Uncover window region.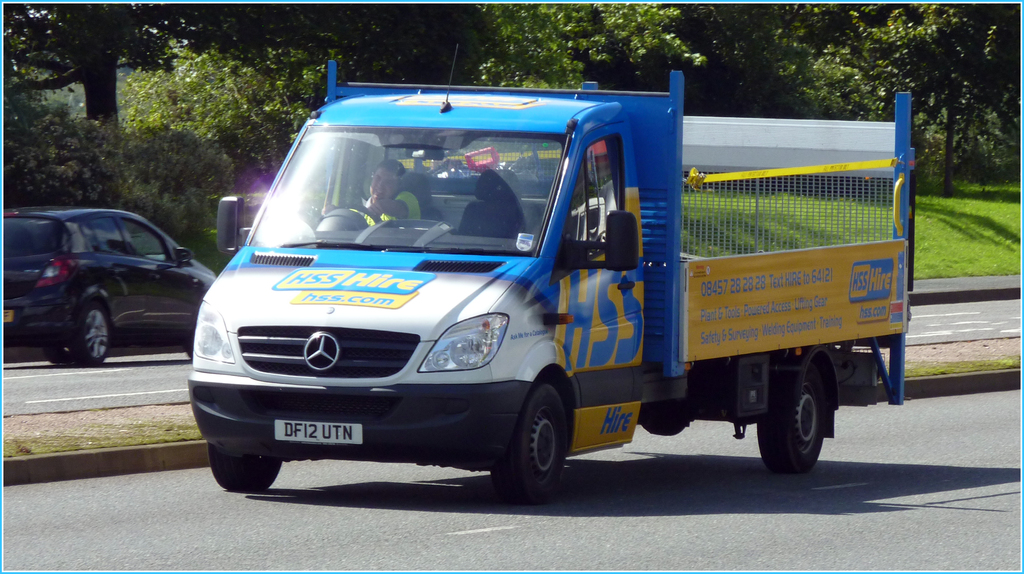
Uncovered: 554 137 619 285.
